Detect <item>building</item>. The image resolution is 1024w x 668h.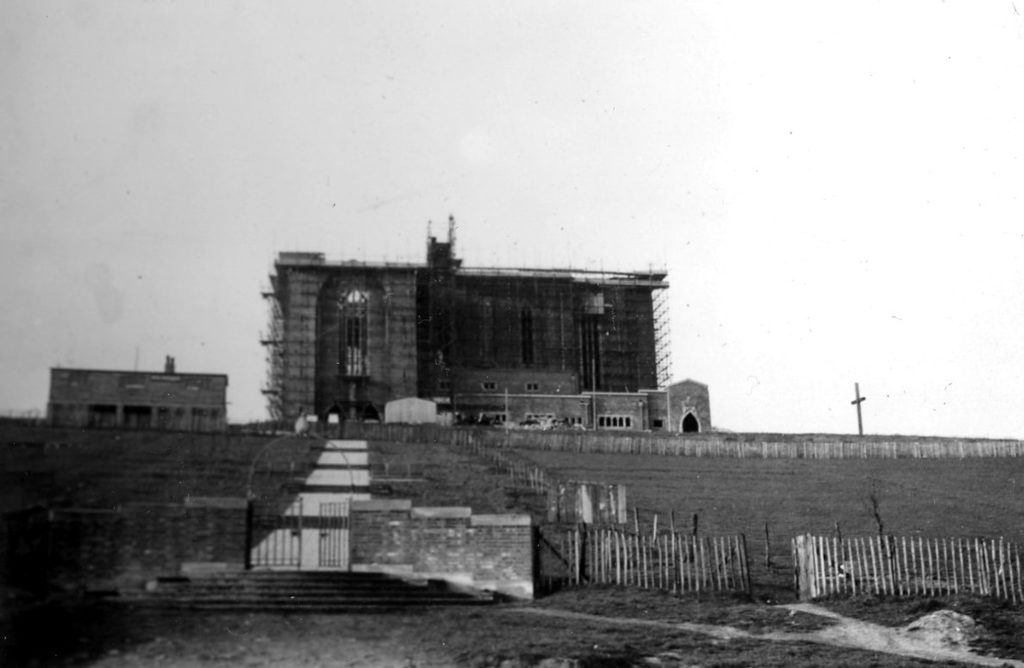
x1=39 y1=353 x2=226 y2=425.
